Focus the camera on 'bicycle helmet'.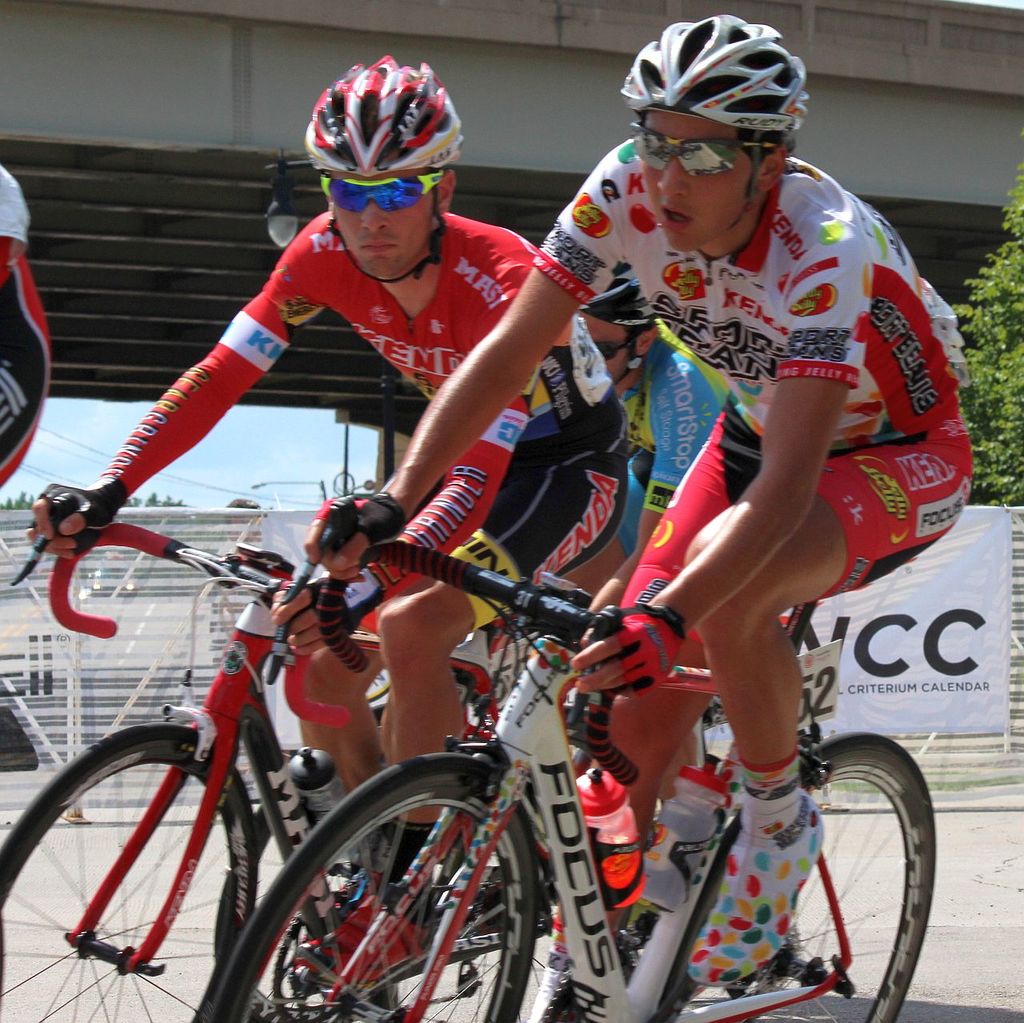
Focus region: locate(297, 53, 466, 174).
